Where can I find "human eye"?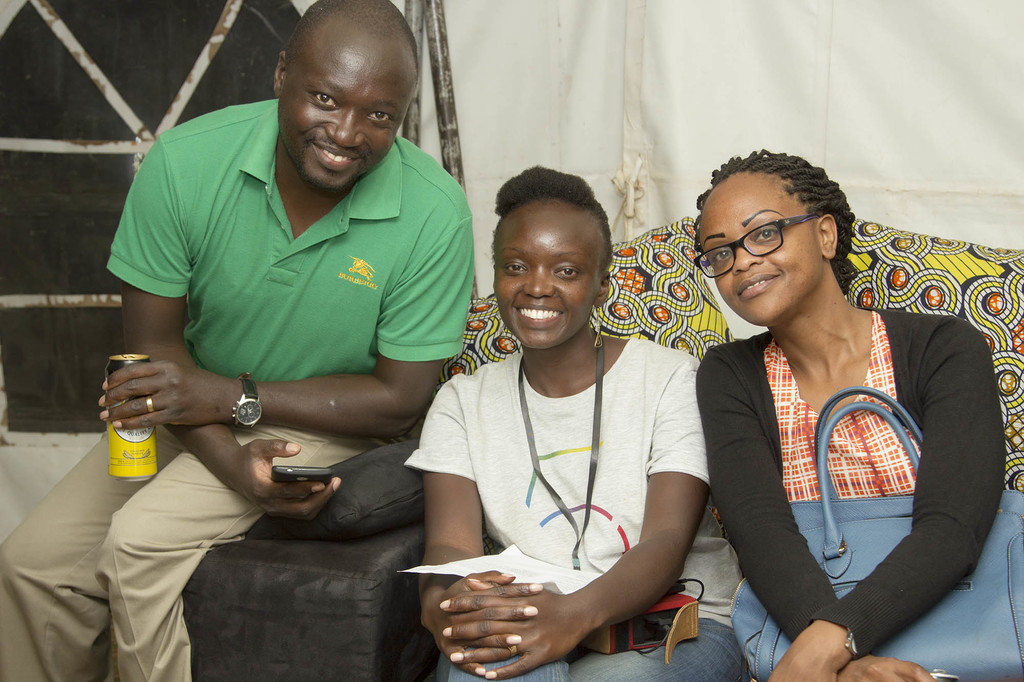
You can find it at Rect(708, 249, 735, 267).
